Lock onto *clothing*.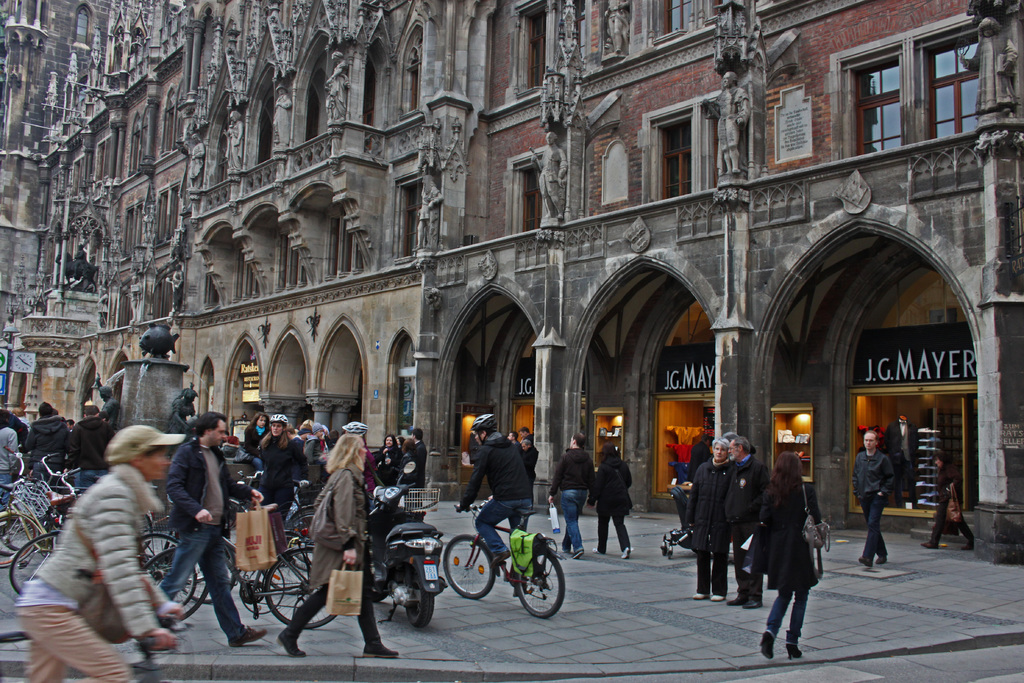
Locked: pyautogui.locateOnScreen(69, 422, 110, 488).
